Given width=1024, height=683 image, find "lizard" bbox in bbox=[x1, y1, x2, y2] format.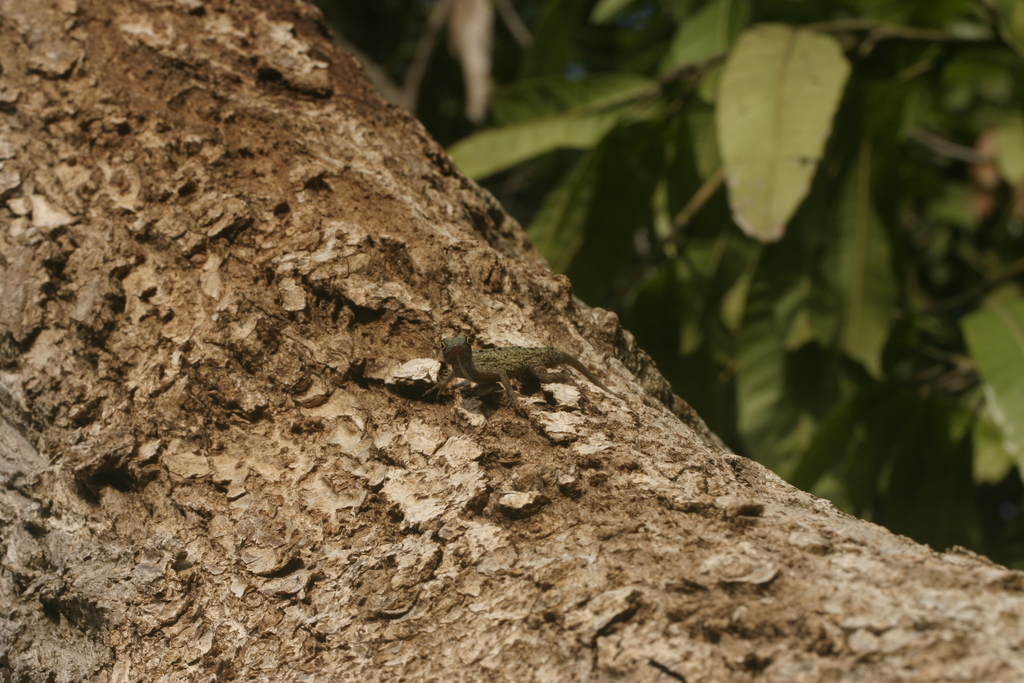
bbox=[422, 336, 623, 416].
